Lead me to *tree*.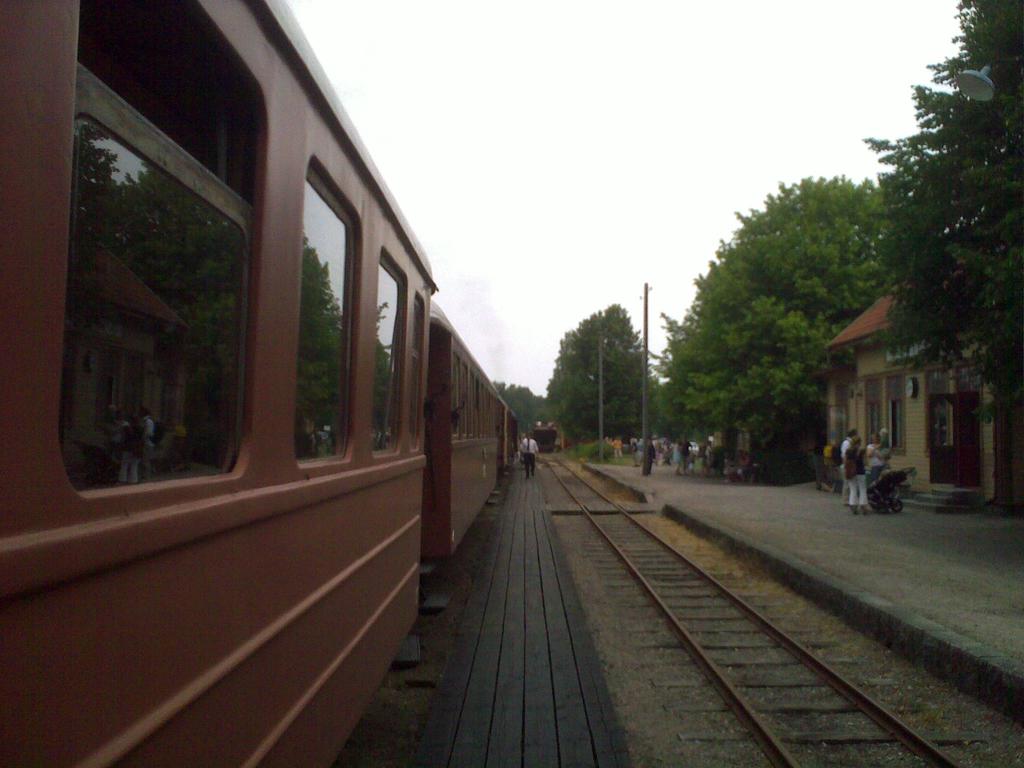
Lead to 855 0 1023 471.
